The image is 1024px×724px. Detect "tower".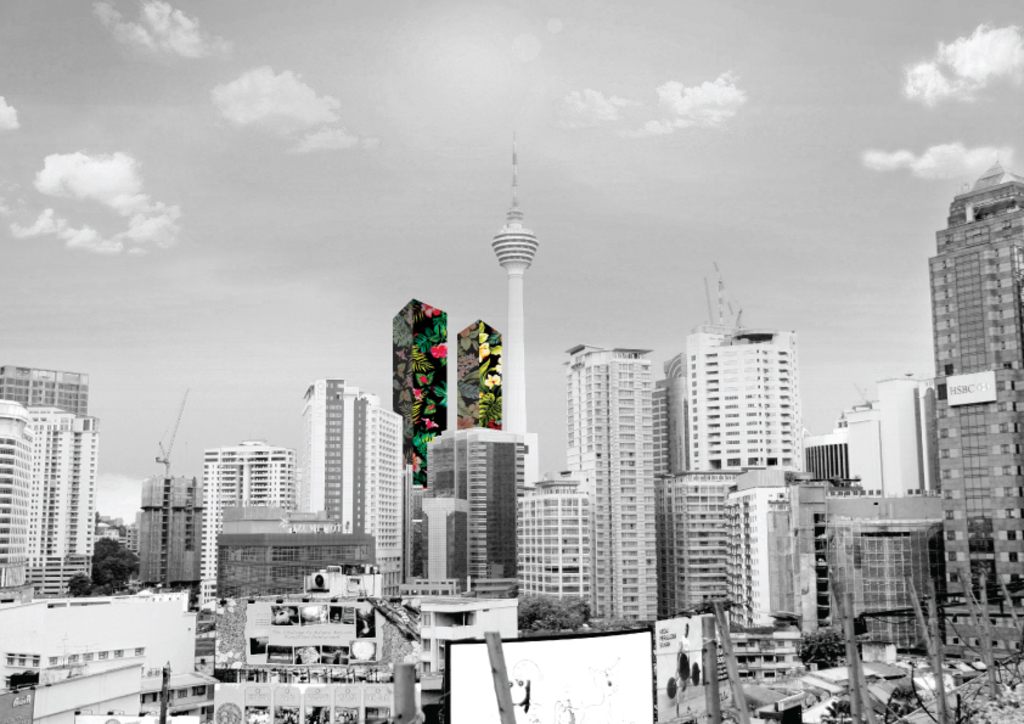
Detection: left=825, top=488, right=941, bottom=657.
